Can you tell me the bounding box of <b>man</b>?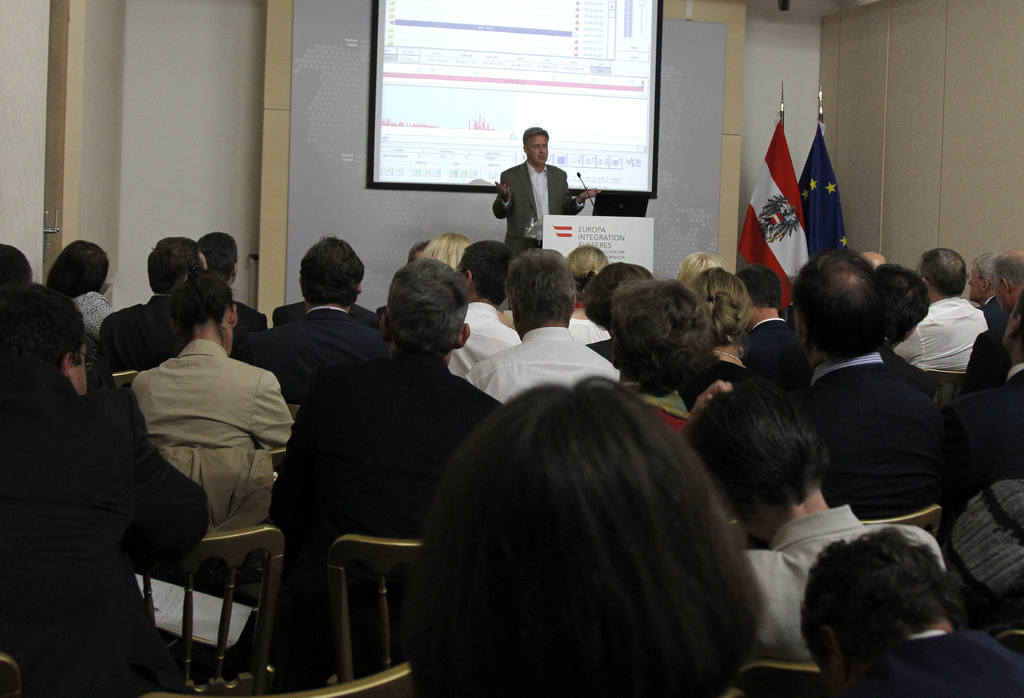
[964, 293, 1023, 483].
